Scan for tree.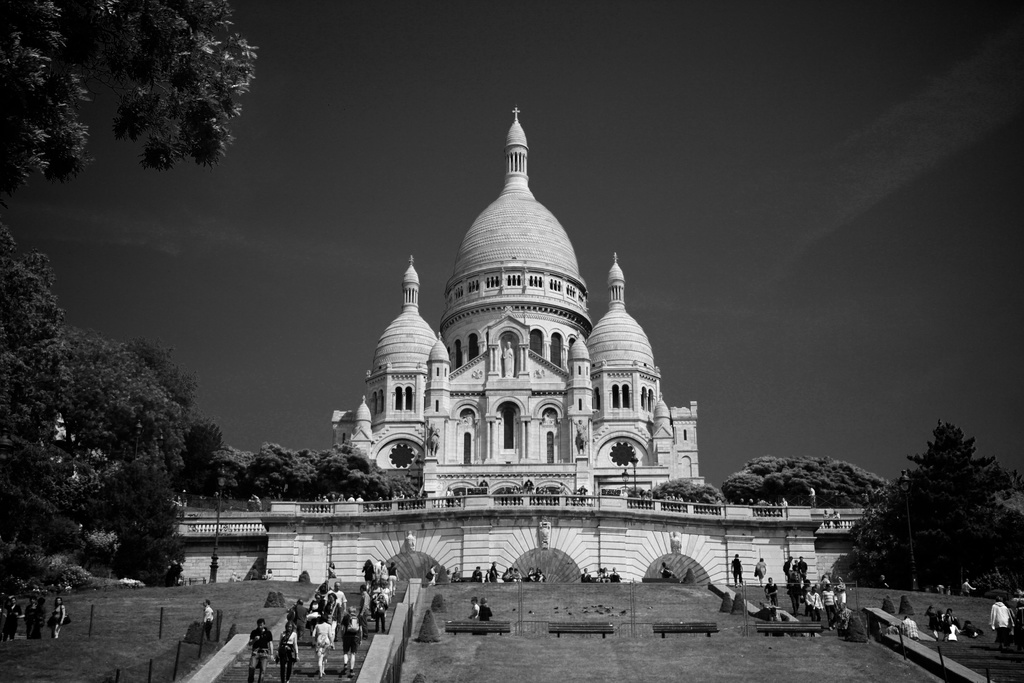
Scan result: Rect(0, 0, 260, 203).
